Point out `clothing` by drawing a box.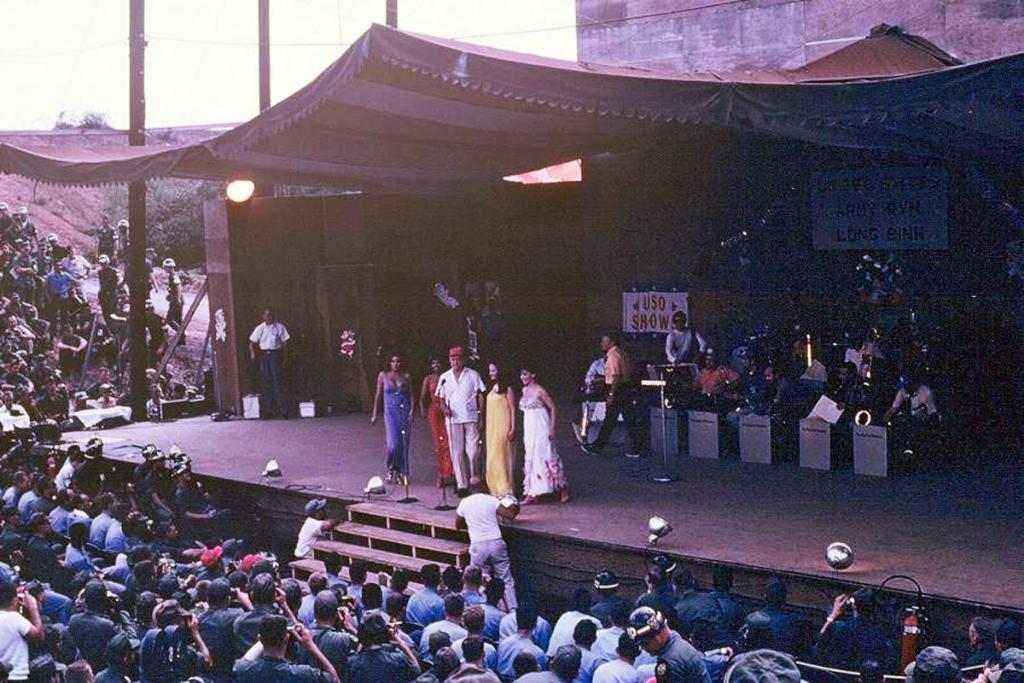
left=891, top=381, right=943, bottom=420.
